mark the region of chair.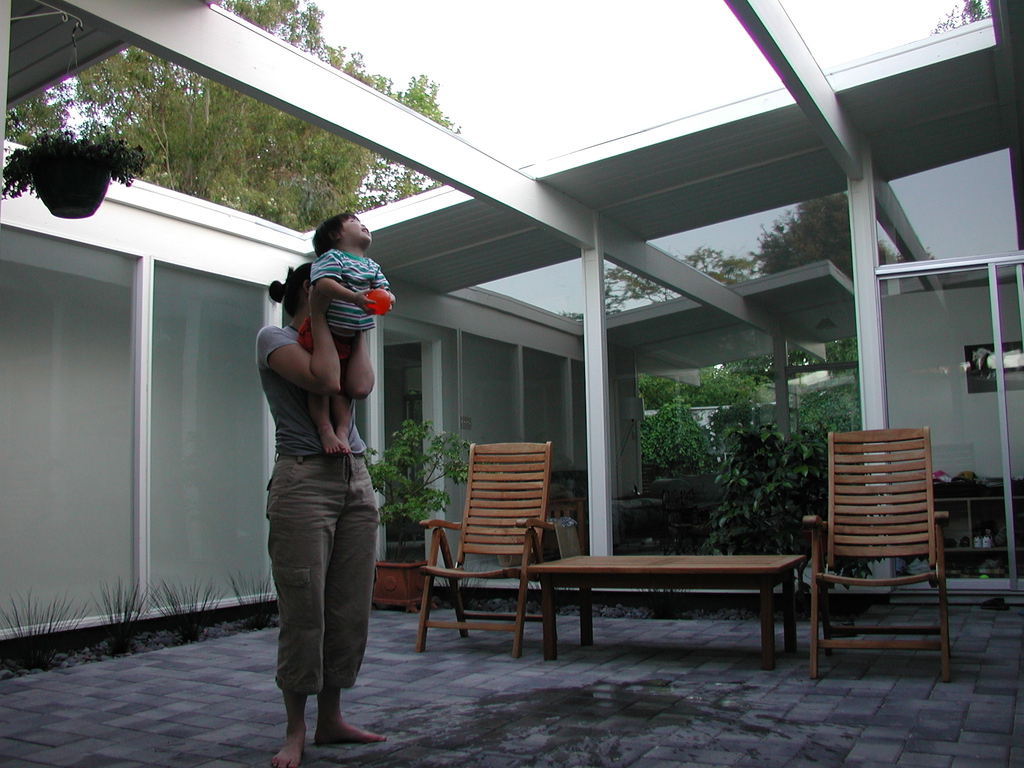
Region: [left=417, top=436, right=548, bottom=660].
